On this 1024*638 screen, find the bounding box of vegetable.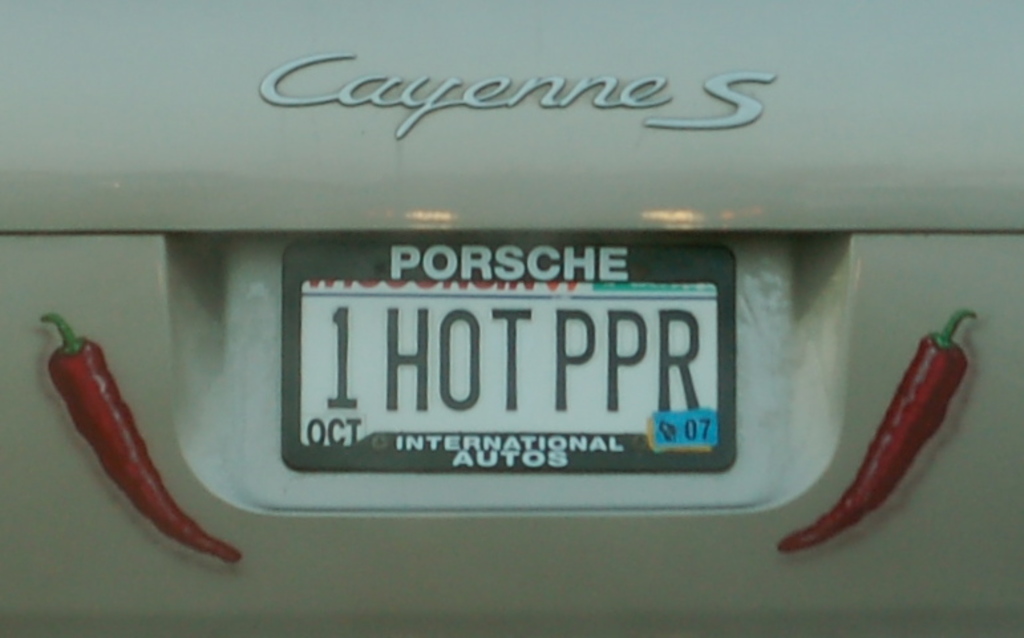
Bounding box: box(39, 314, 246, 560).
